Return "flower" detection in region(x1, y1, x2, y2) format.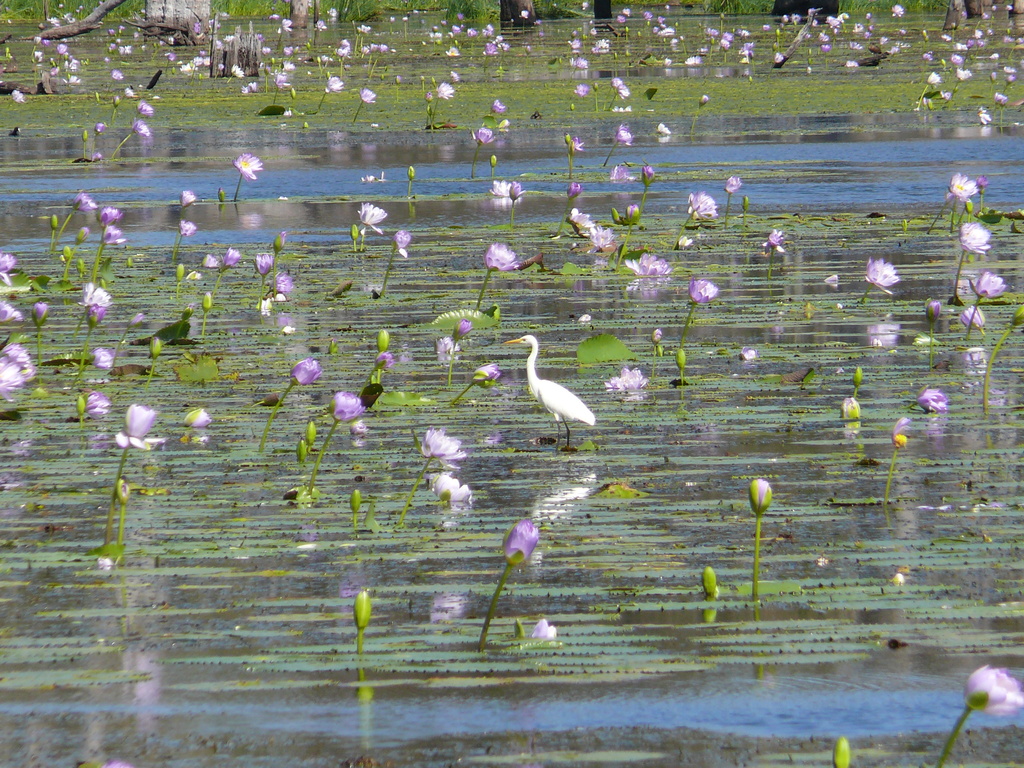
region(84, 390, 109, 414).
